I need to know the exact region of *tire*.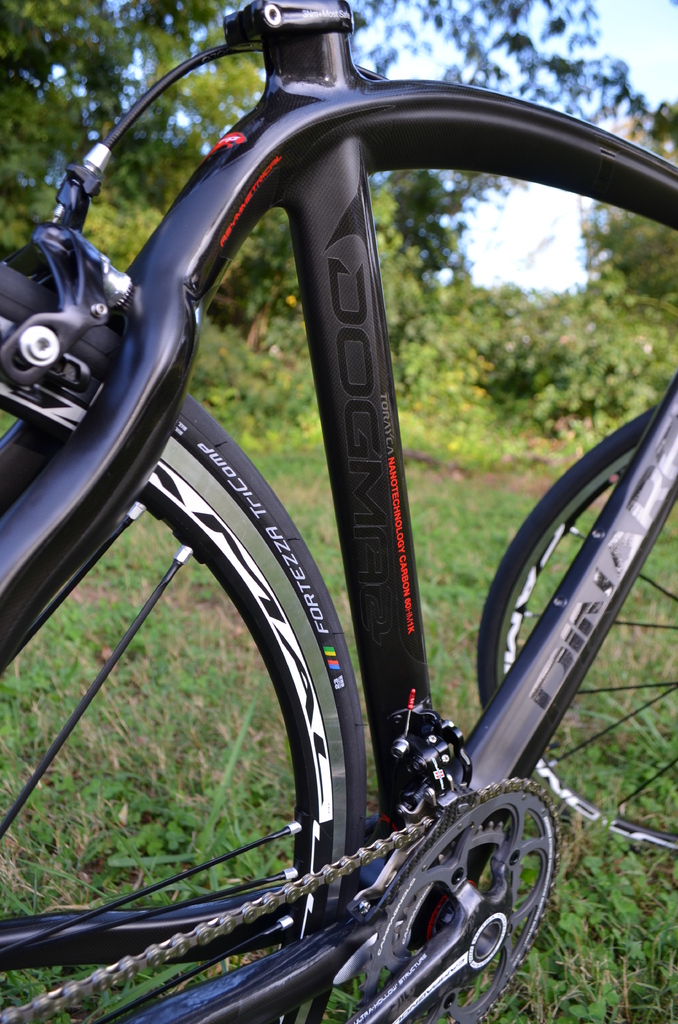
Region: [left=0, top=260, right=365, bottom=1023].
